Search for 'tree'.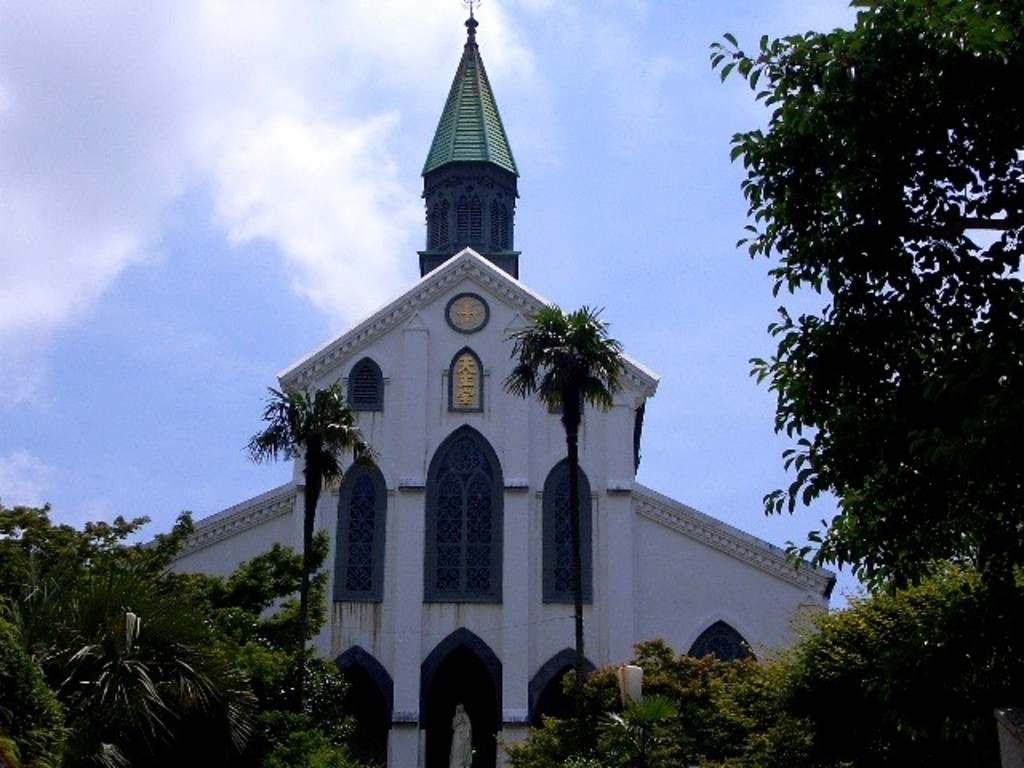
Found at [left=701, top=0, right=1022, bottom=581].
